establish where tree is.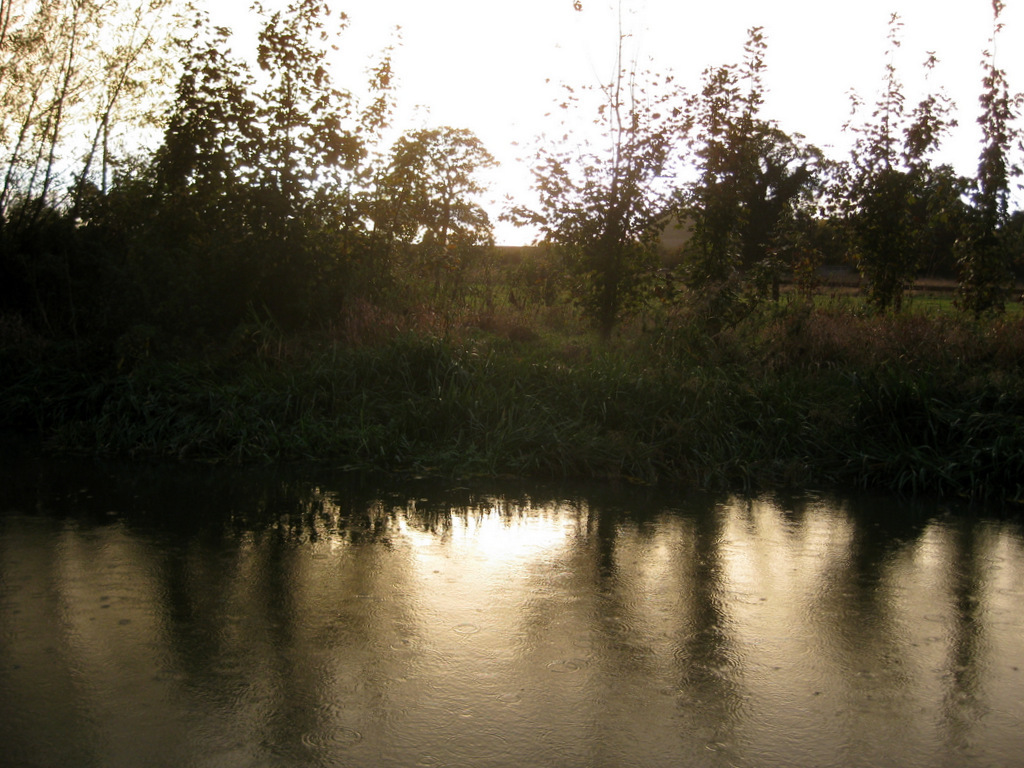
Established at [58,0,196,256].
